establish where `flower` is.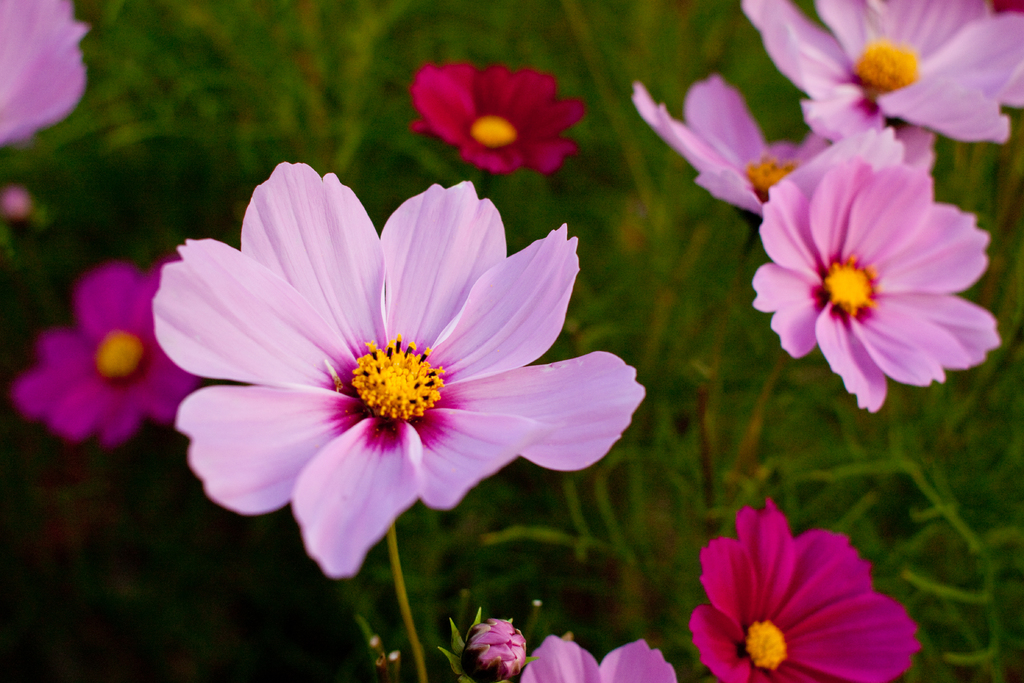
Established at <region>519, 634, 675, 682</region>.
